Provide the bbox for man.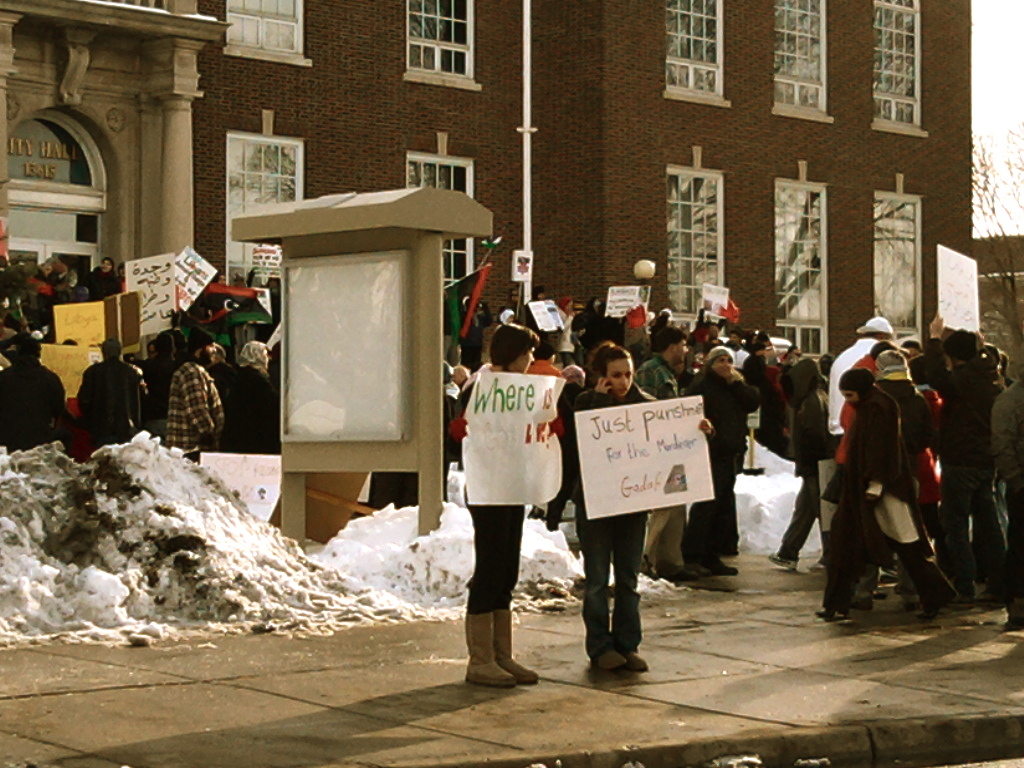
163,327,224,449.
